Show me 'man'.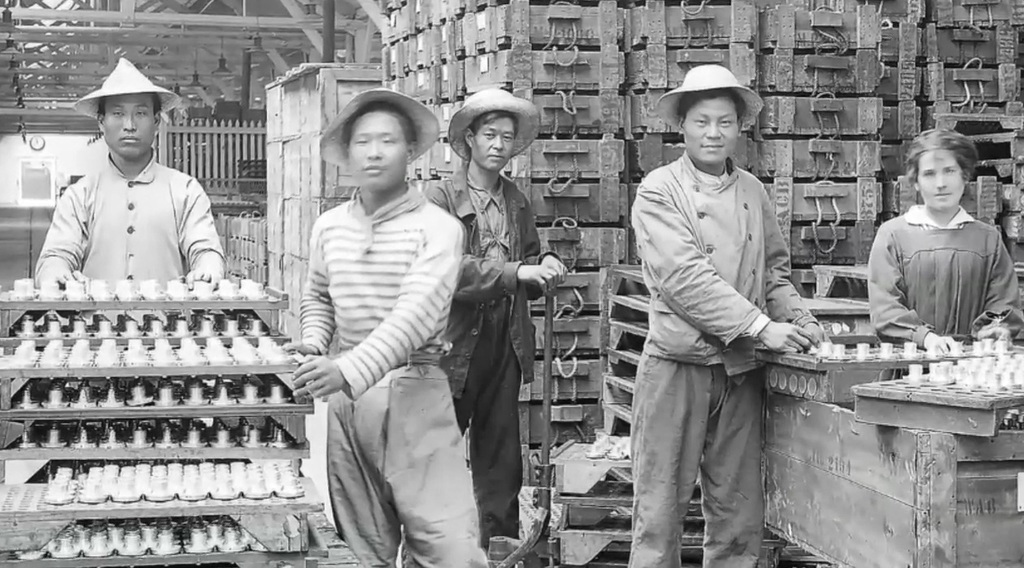
'man' is here: x1=276, y1=89, x2=486, y2=567.
